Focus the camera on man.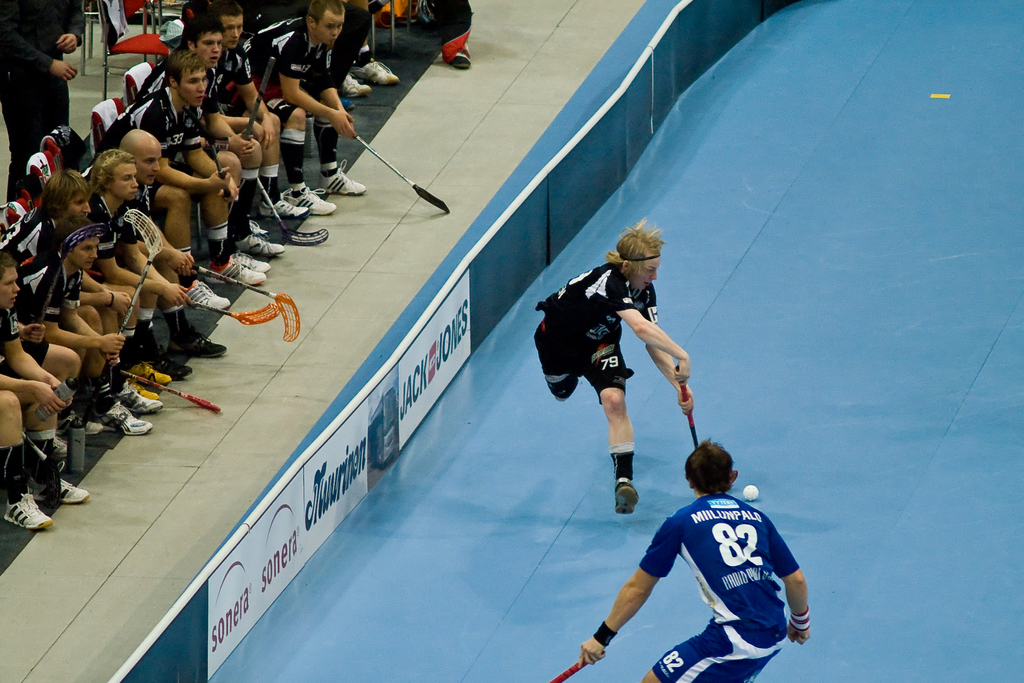
Focus region: x1=0 y1=214 x2=162 y2=438.
